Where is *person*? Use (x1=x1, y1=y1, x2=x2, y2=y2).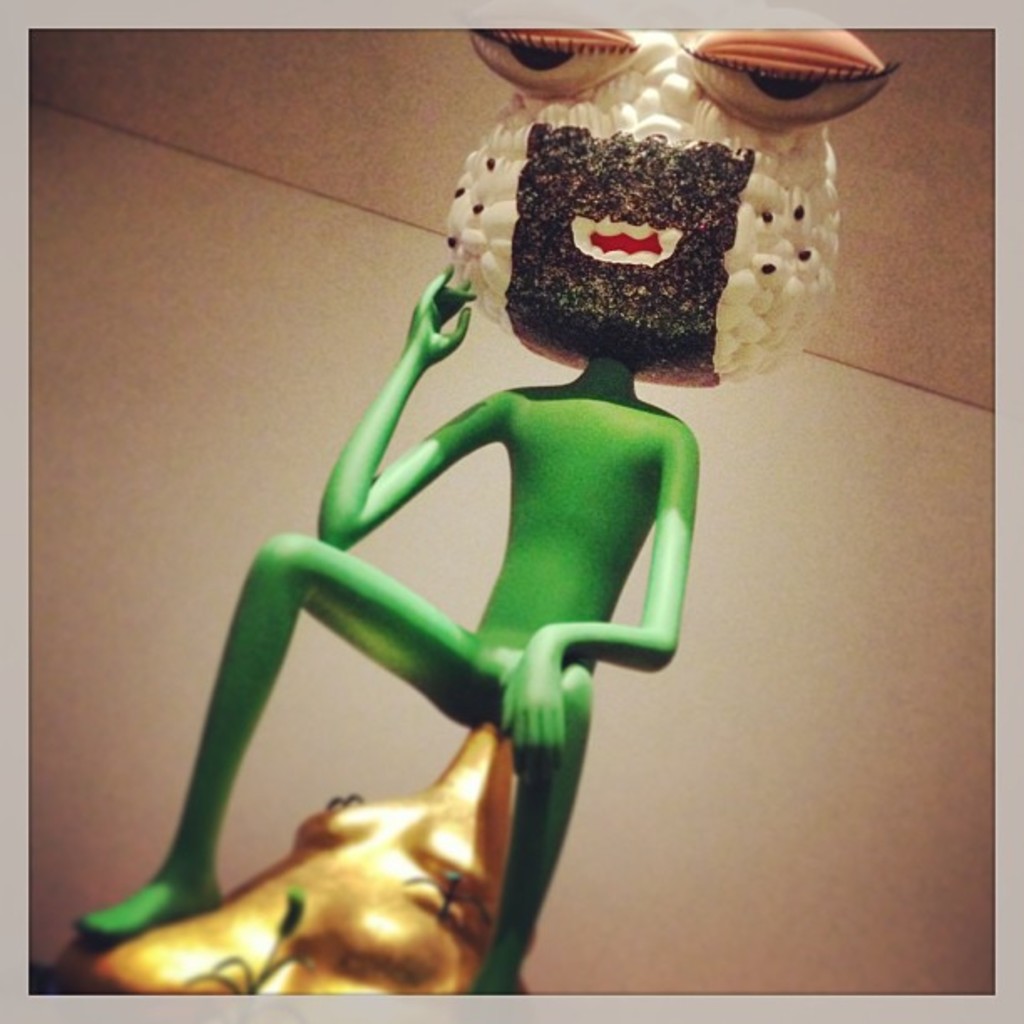
(x1=28, y1=23, x2=907, y2=991).
